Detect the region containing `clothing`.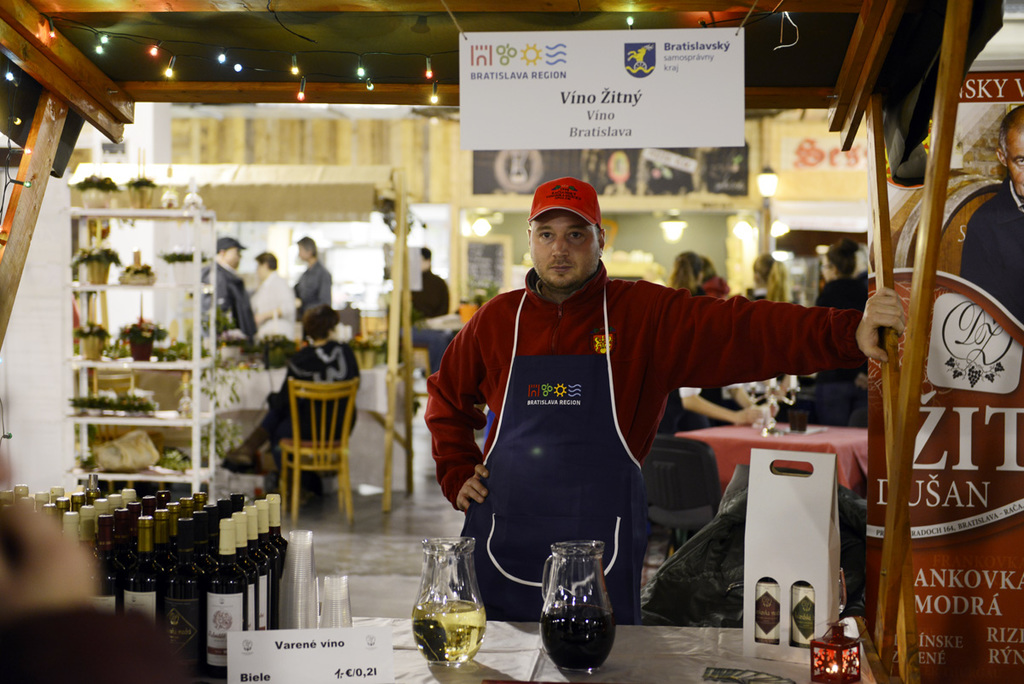
195/261/261/334.
